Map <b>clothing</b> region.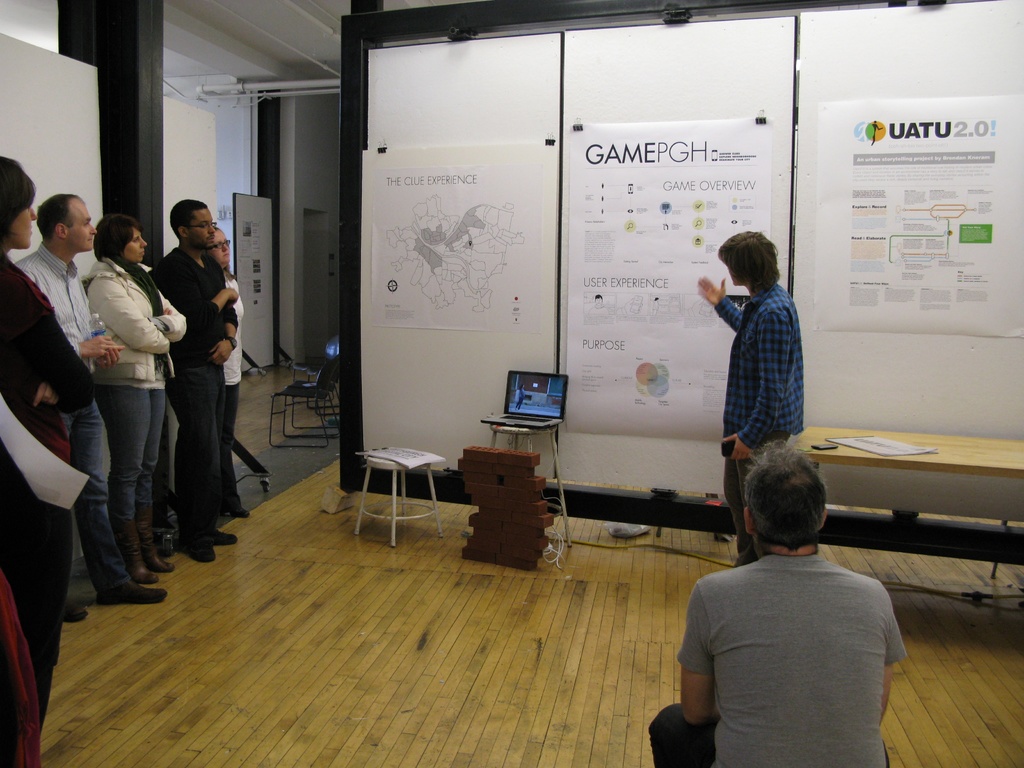
Mapped to 87,260,185,557.
